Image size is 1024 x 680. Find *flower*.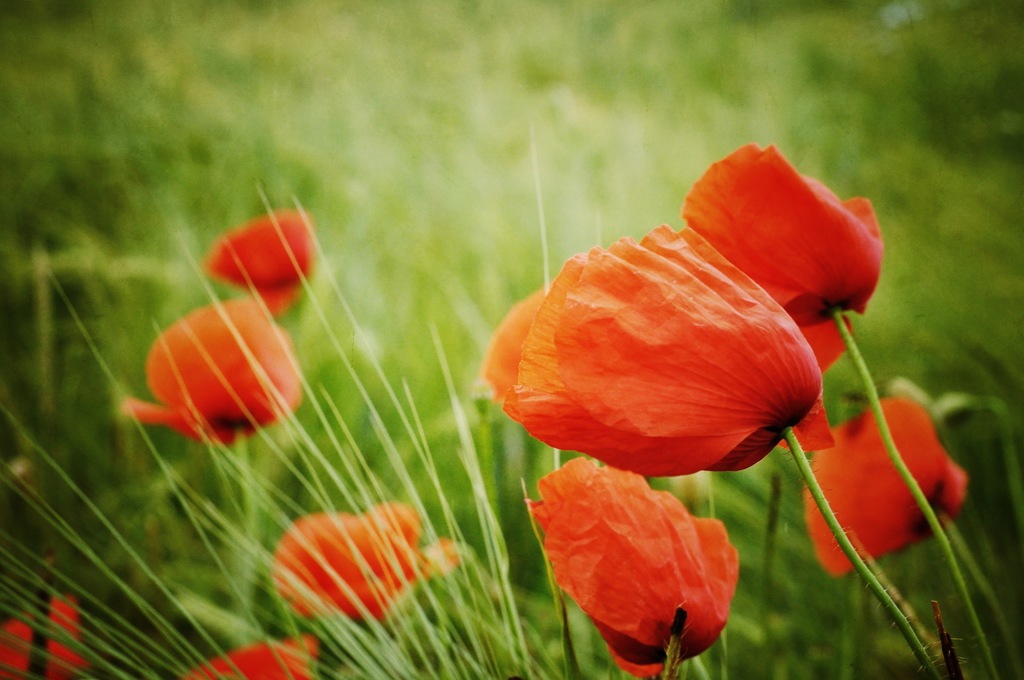
detection(186, 636, 317, 679).
